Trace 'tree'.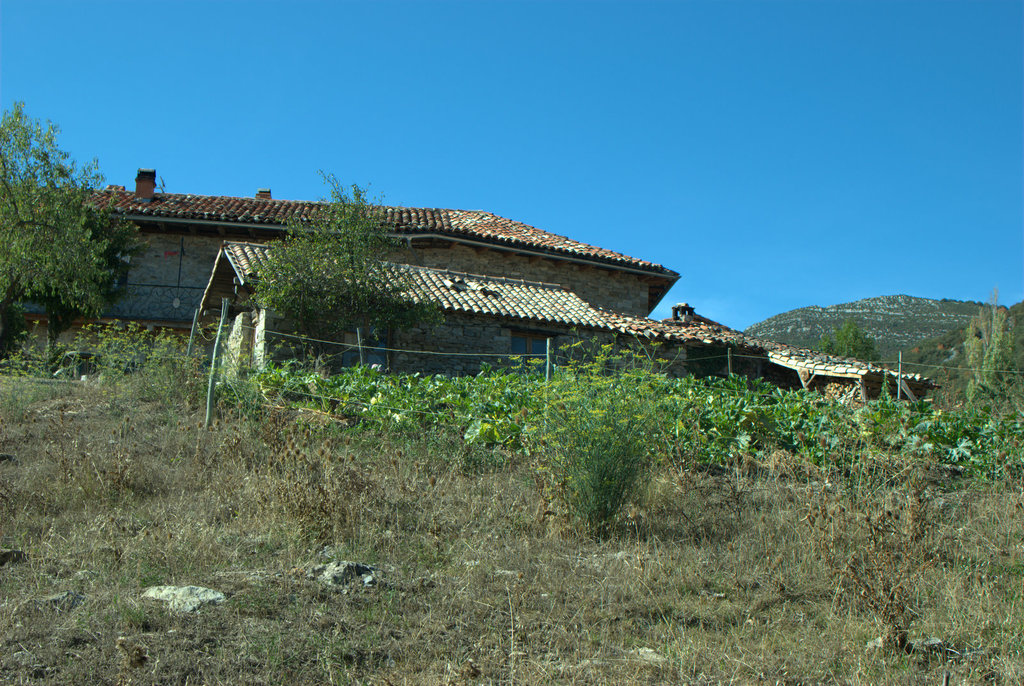
Traced to crop(12, 122, 118, 363).
